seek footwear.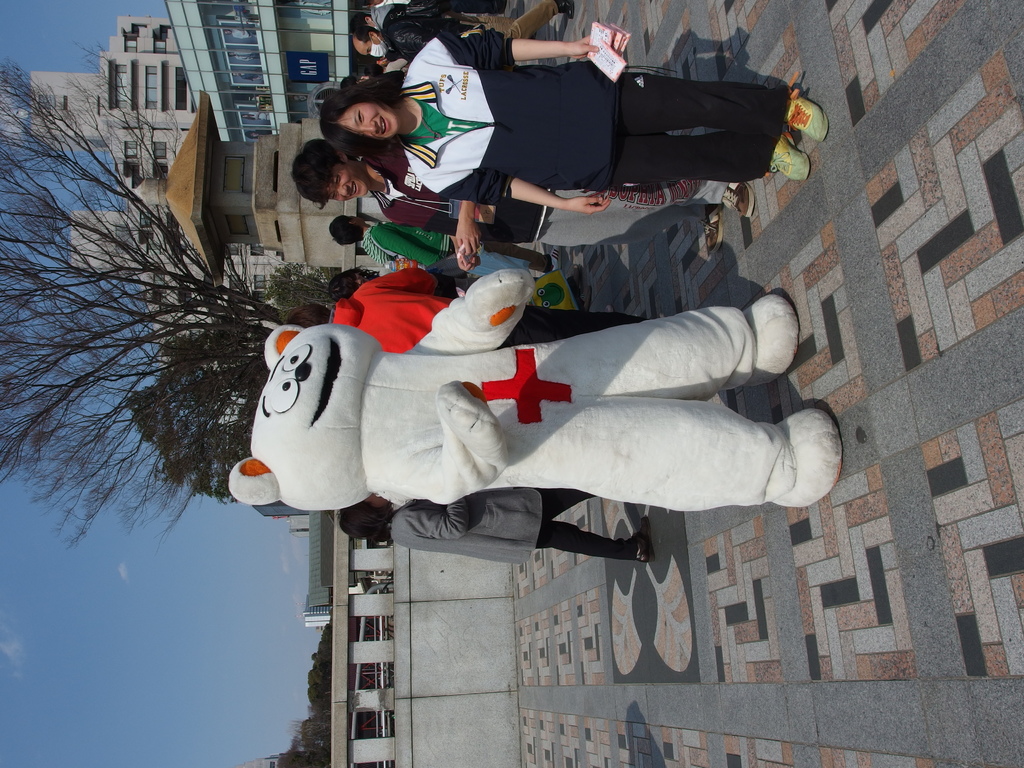
(left=722, top=182, right=756, bottom=216).
